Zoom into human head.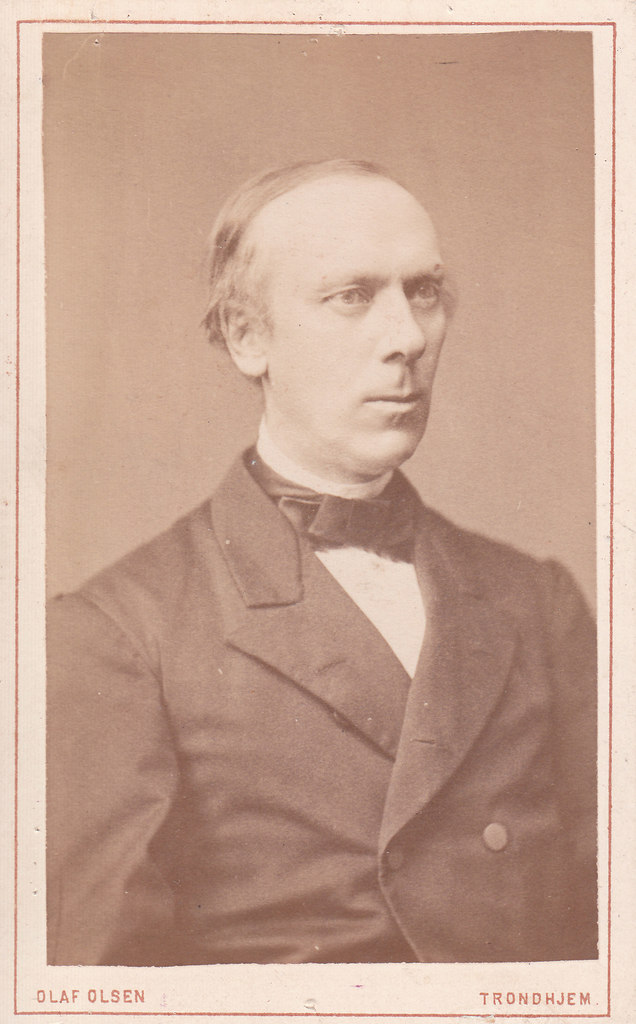
Zoom target: bbox=(210, 134, 464, 434).
